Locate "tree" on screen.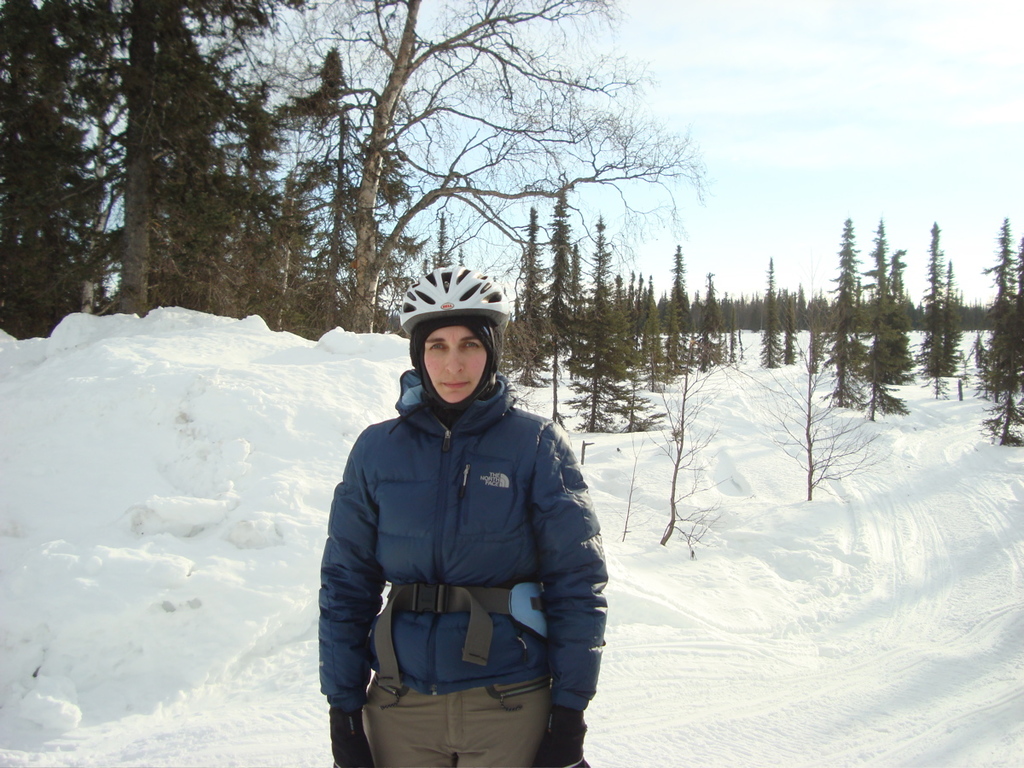
On screen at [885, 244, 927, 336].
